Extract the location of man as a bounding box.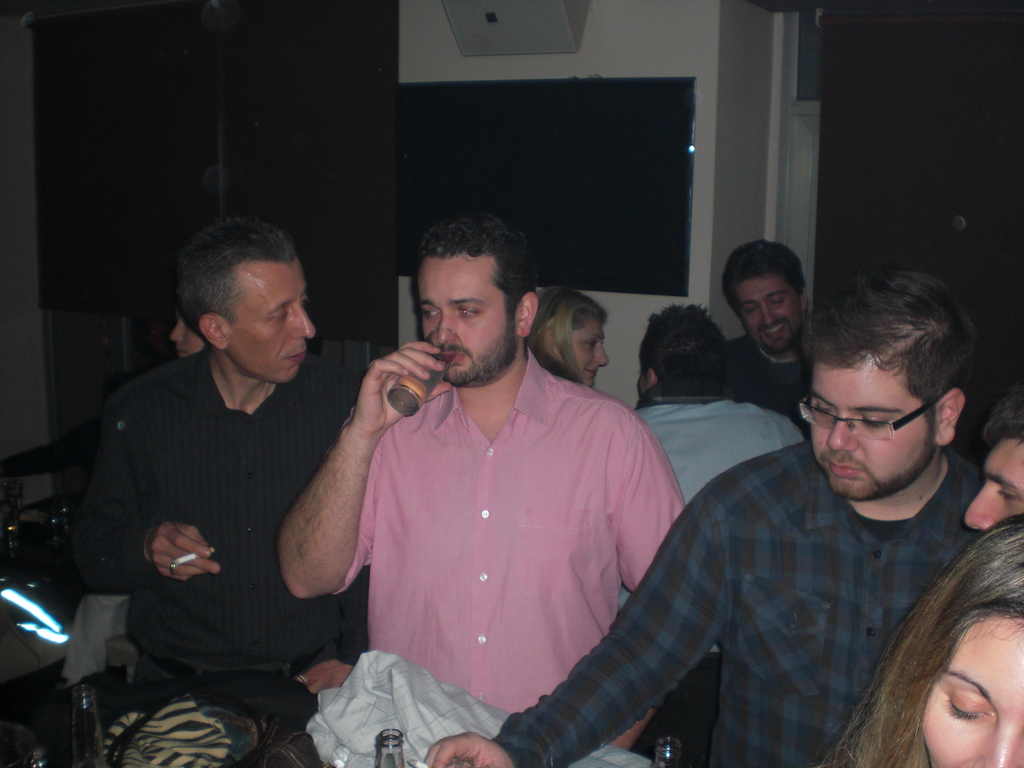
left=718, top=237, right=812, bottom=436.
